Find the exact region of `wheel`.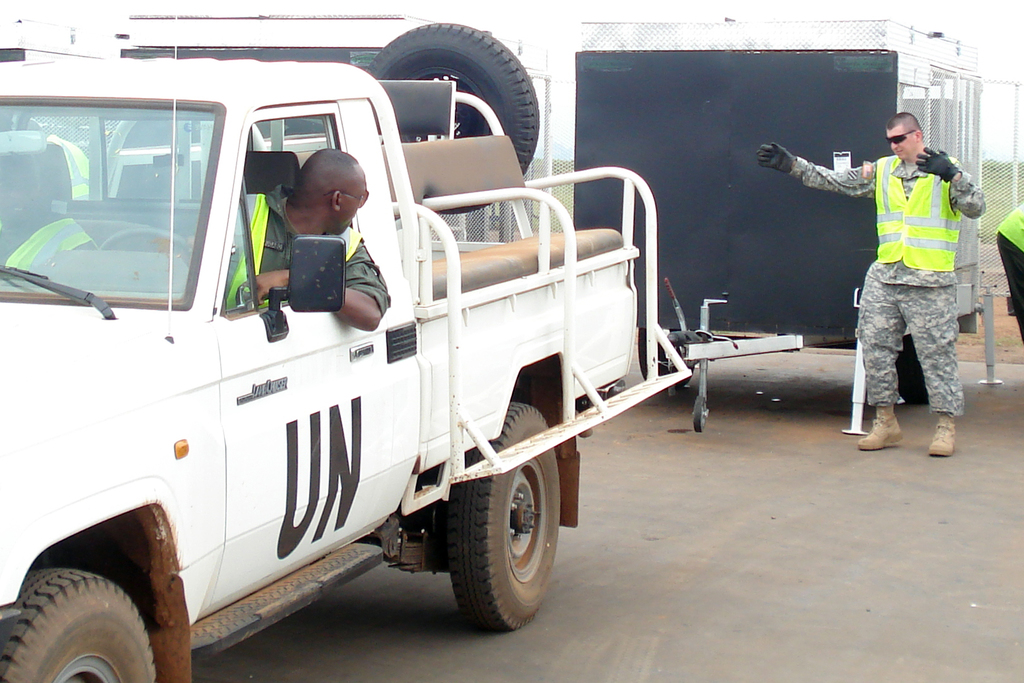
Exact region: crop(637, 328, 694, 391).
